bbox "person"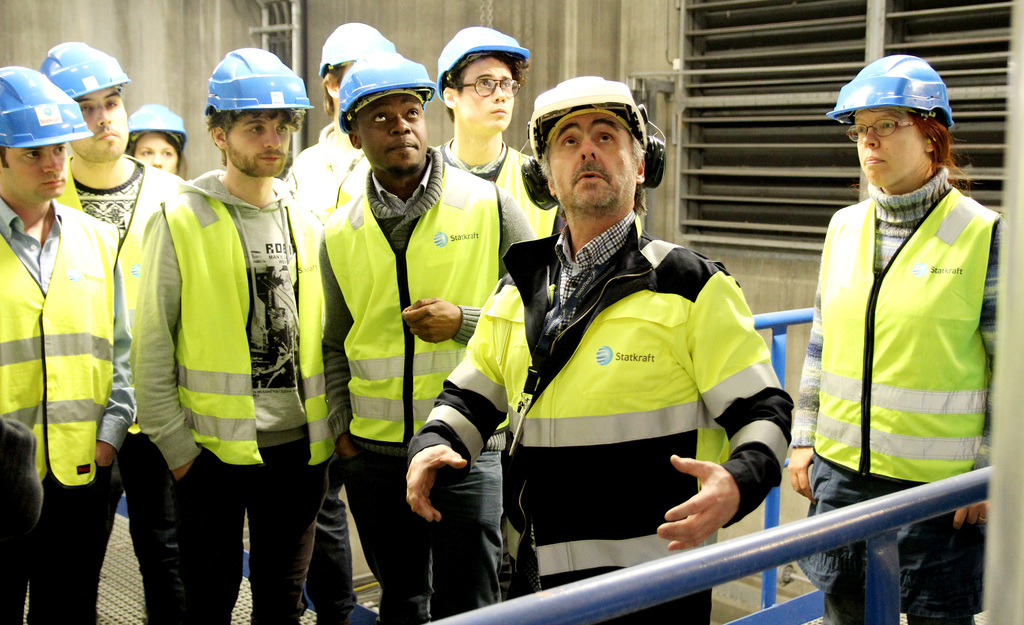
0,67,135,624
